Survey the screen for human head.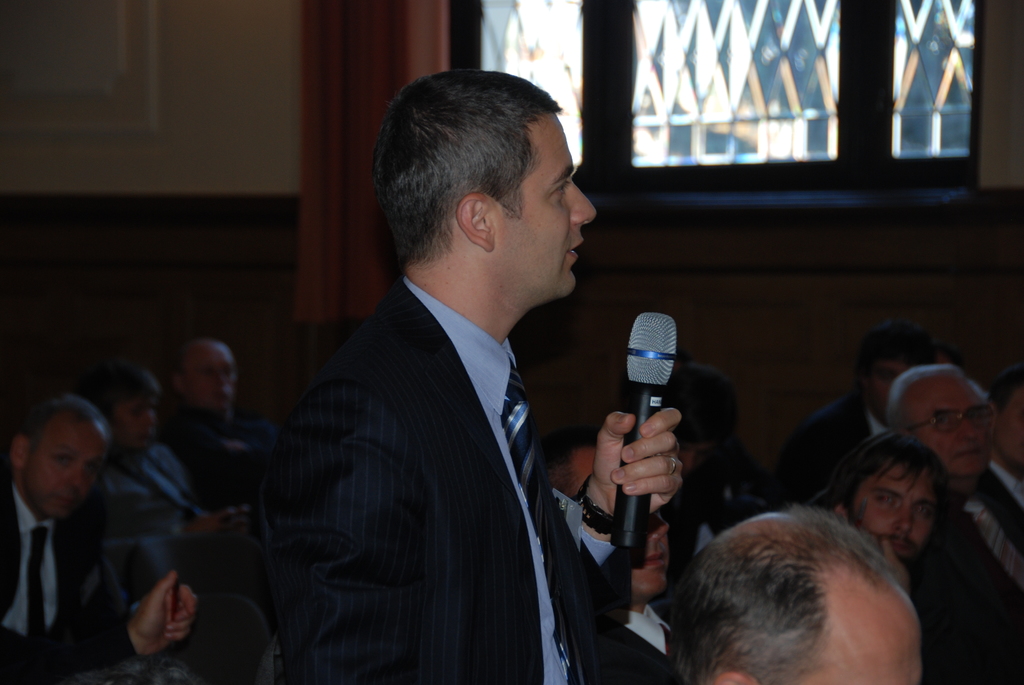
Survey found: 372, 65, 598, 333.
